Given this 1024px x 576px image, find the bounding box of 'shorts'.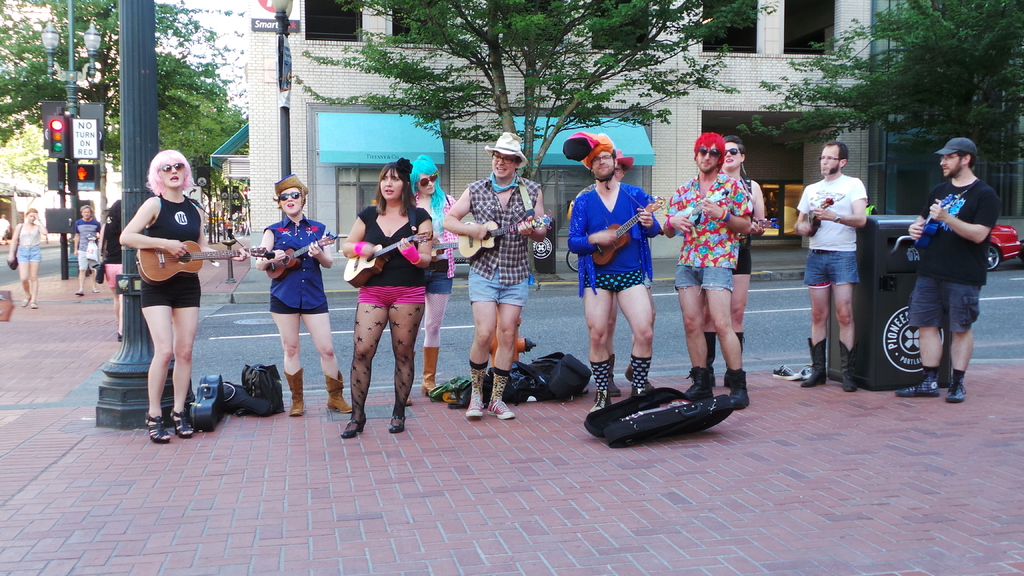
[left=467, top=266, right=530, bottom=305].
